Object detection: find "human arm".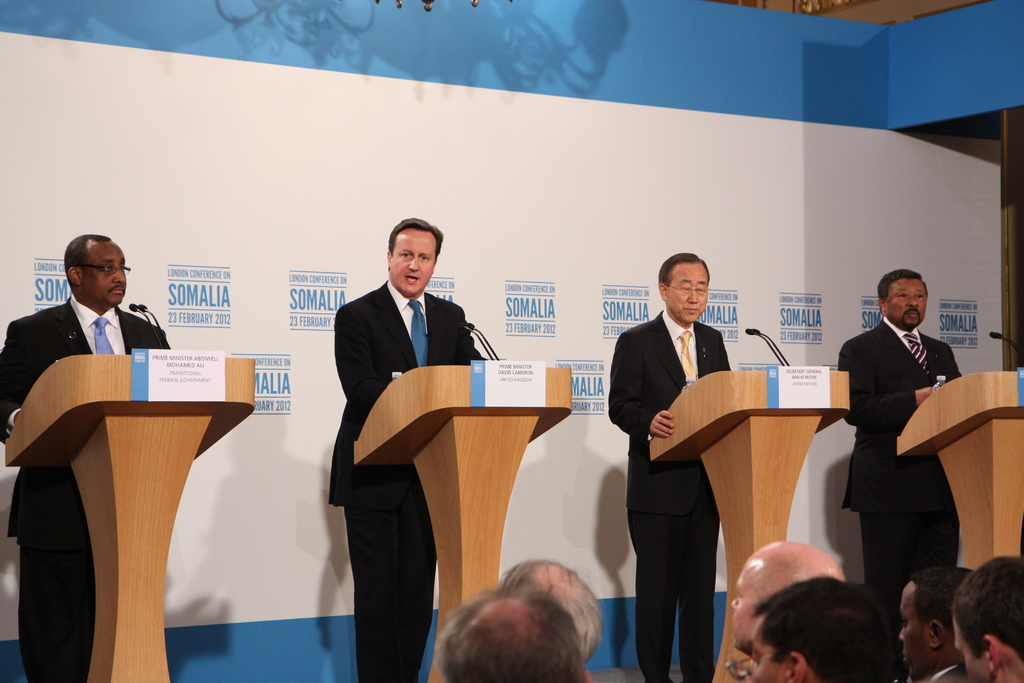
box(831, 338, 936, 432).
